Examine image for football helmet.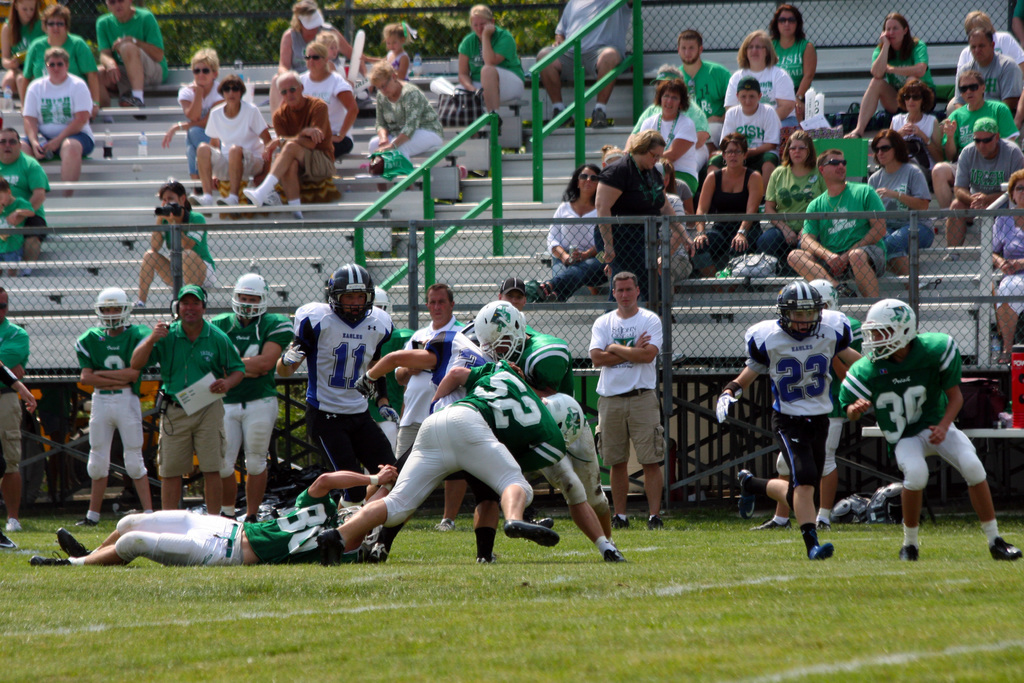
Examination result: [x1=855, y1=300, x2=920, y2=368].
